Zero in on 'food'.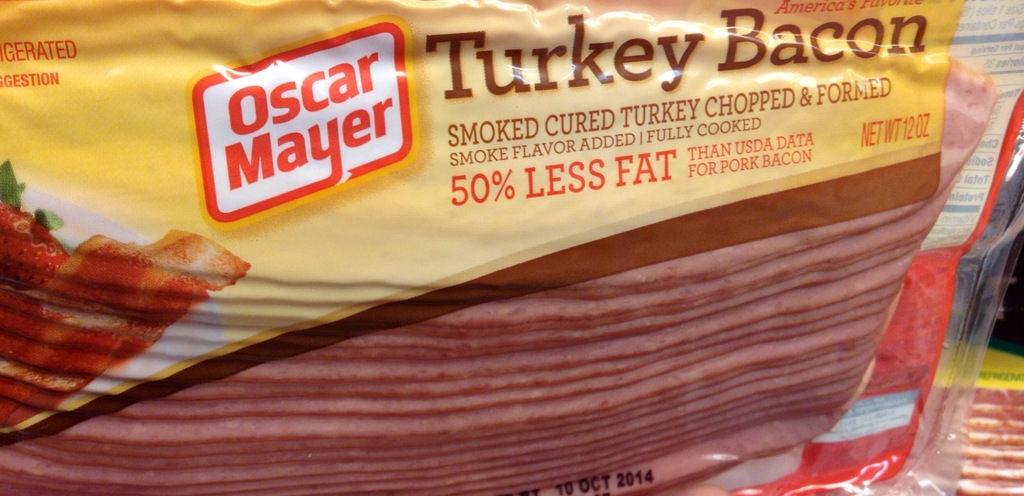
Zeroed in: 1/179/250/381.
